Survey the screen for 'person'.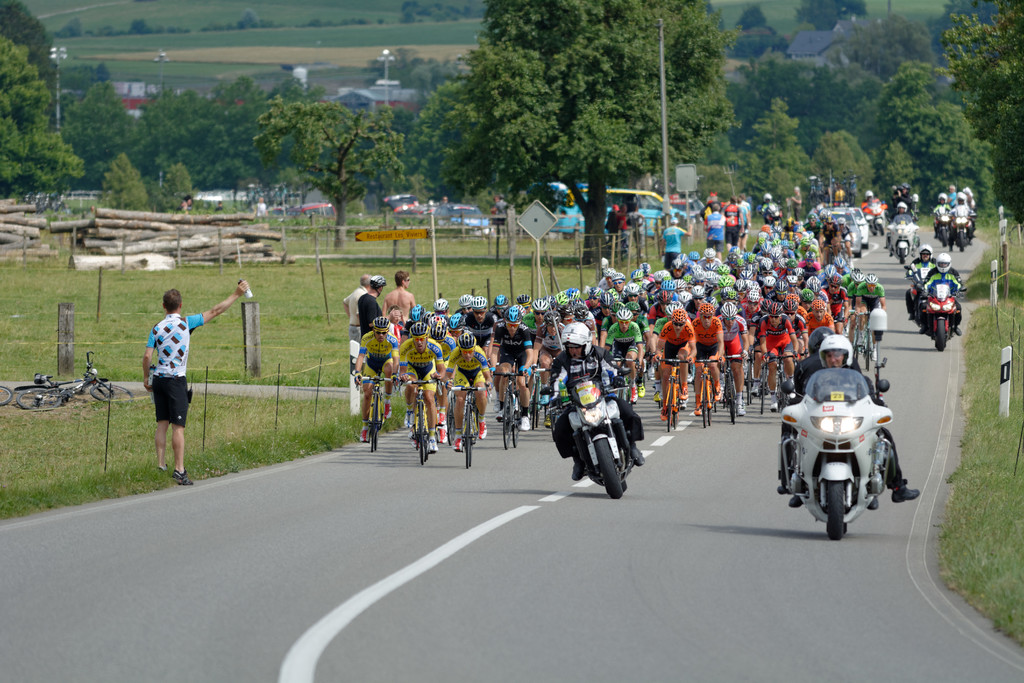
Survey found: BBox(776, 324, 922, 511).
